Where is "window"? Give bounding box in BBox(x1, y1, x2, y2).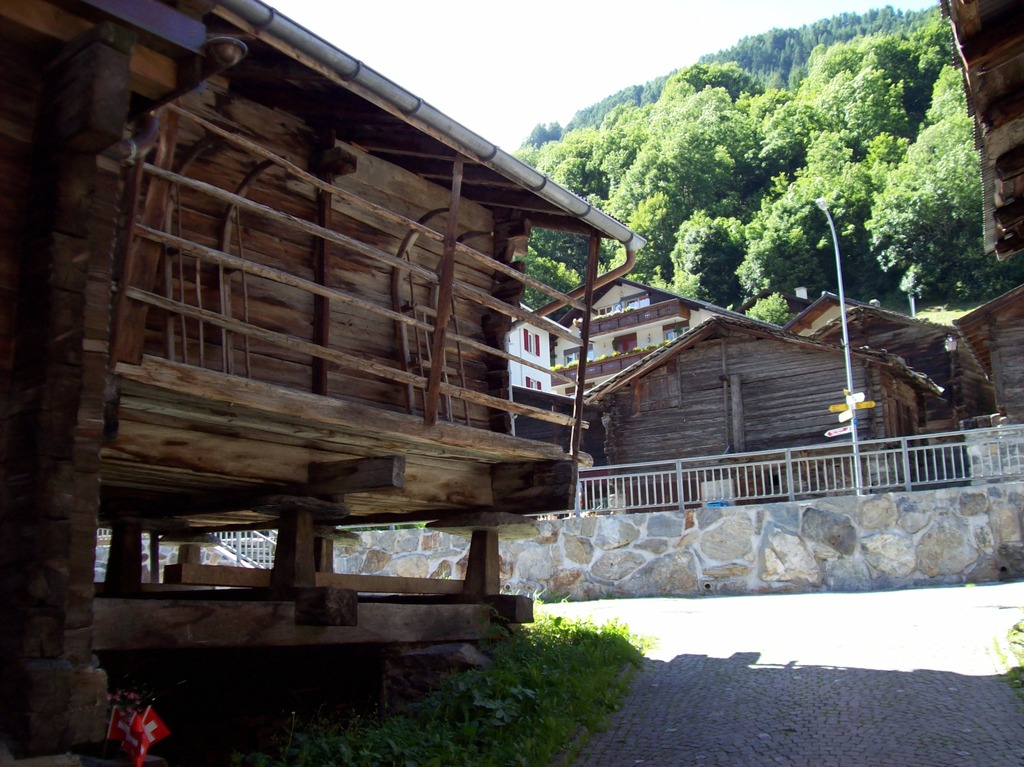
BBox(616, 291, 654, 315).
